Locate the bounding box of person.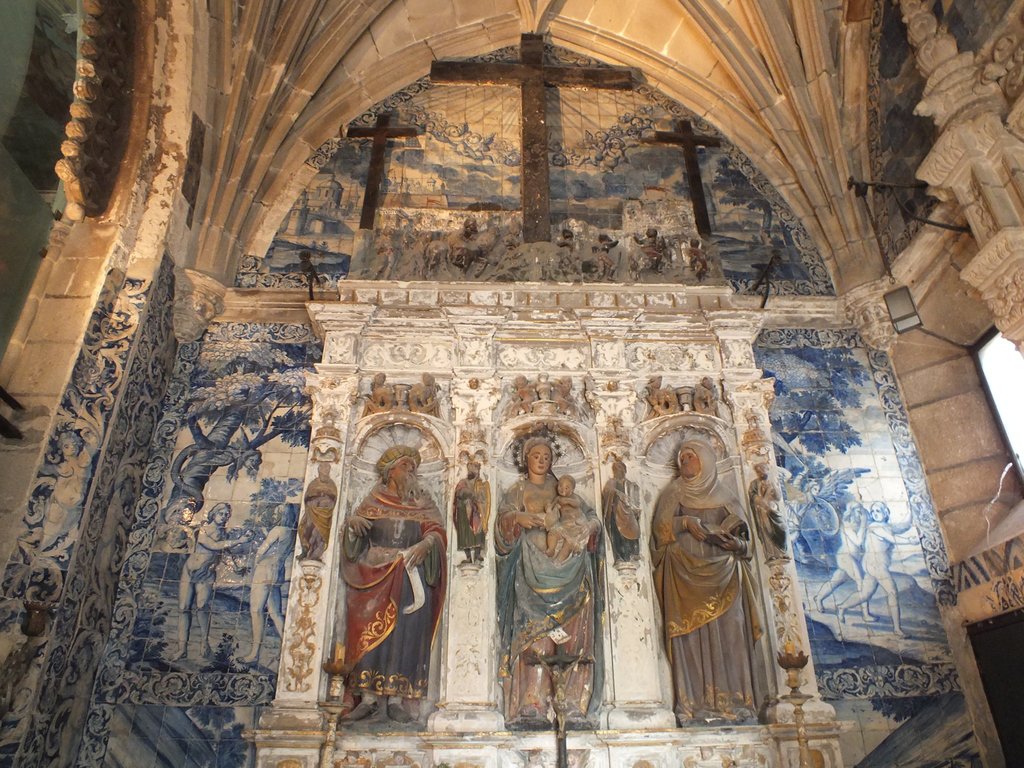
Bounding box: locate(750, 457, 791, 549).
